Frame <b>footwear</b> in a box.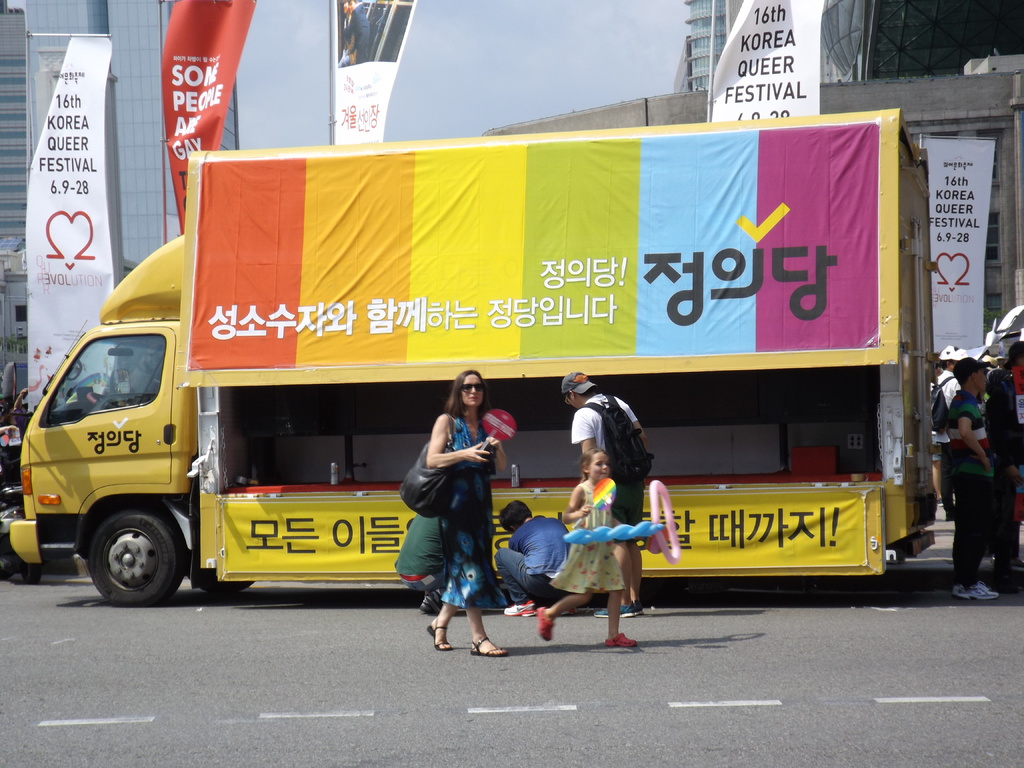
413:597:442:617.
